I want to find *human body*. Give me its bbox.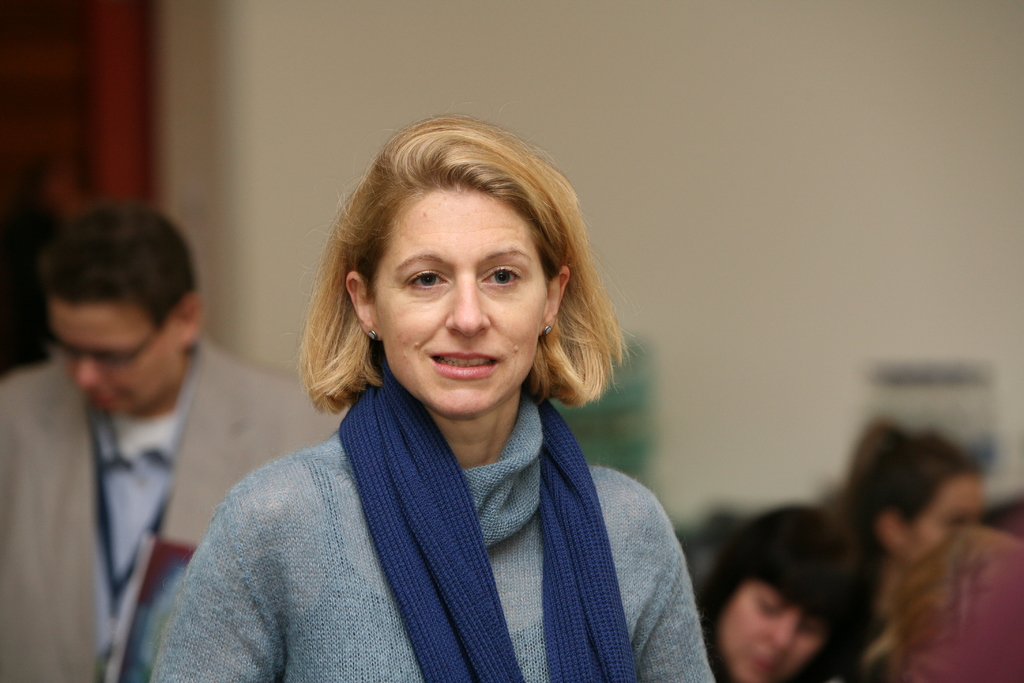
x1=149 y1=147 x2=758 y2=676.
